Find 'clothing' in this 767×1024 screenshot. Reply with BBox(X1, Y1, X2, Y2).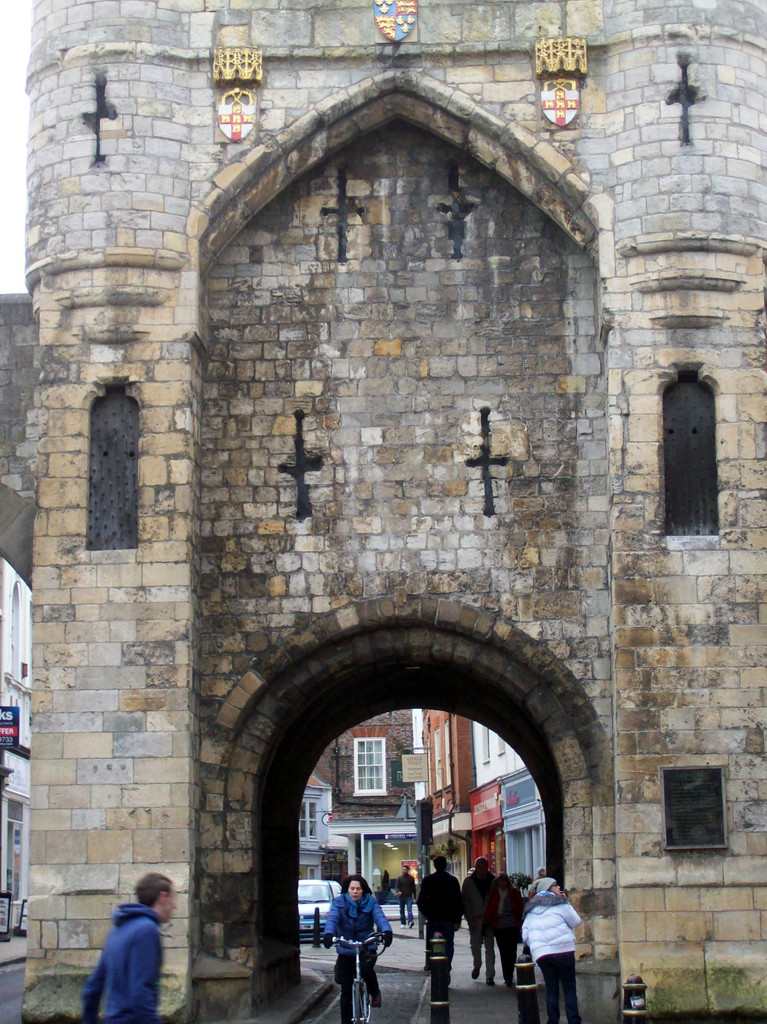
BBox(394, 872, 415, 922).
